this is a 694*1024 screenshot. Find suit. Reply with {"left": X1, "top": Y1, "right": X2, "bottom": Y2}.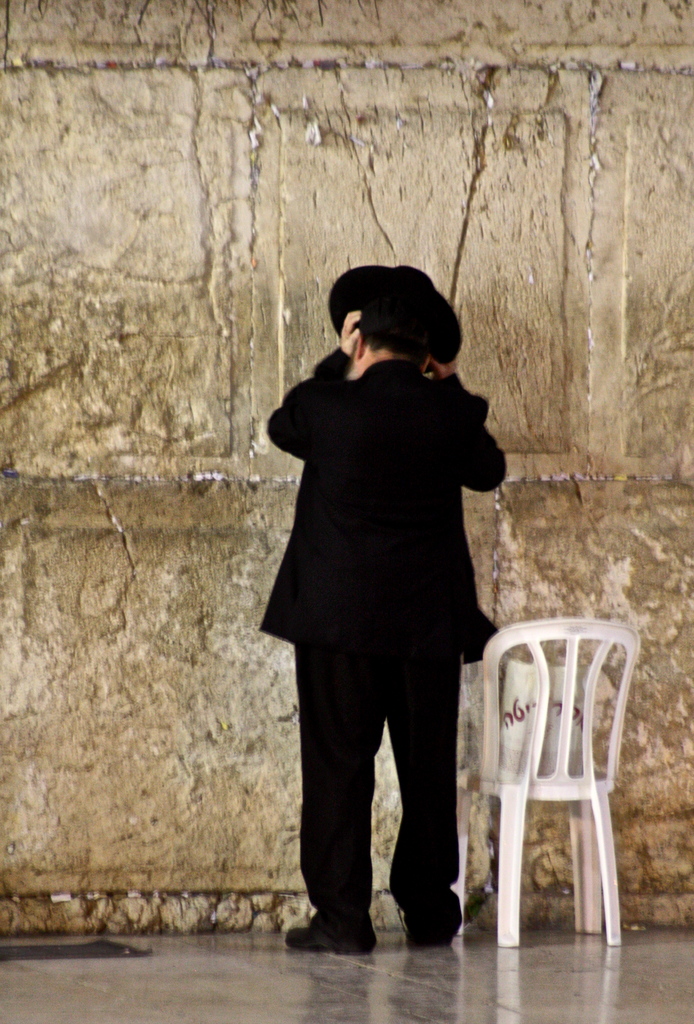
{"left": 273, "top": 339, "right": 512, "bottom": 963}.
